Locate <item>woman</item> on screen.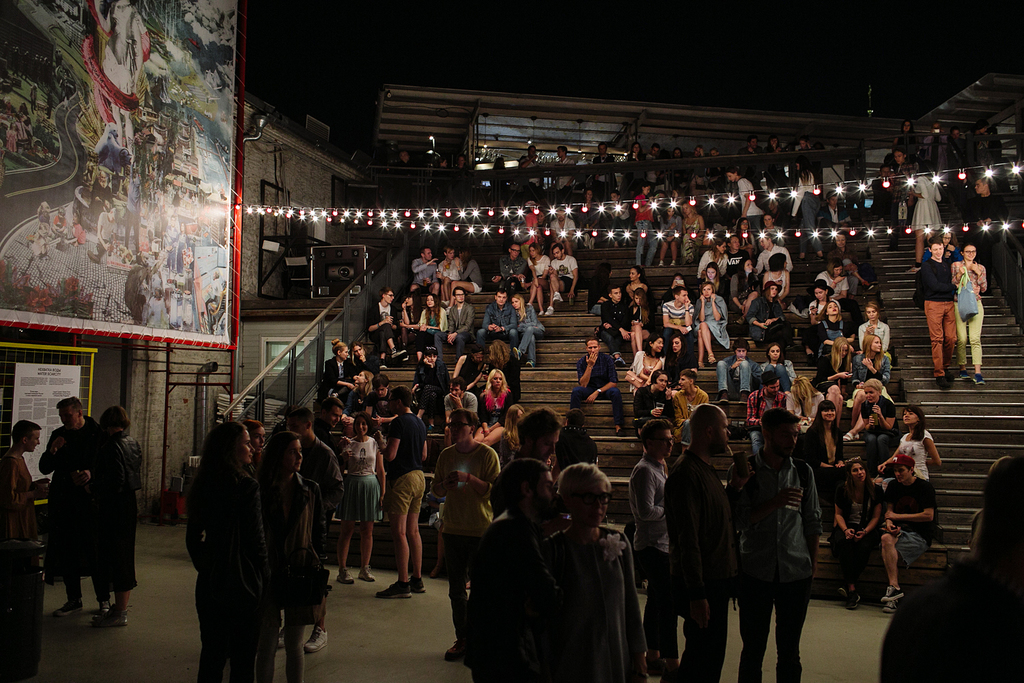
On screen at [480, 340, 519, 402].
